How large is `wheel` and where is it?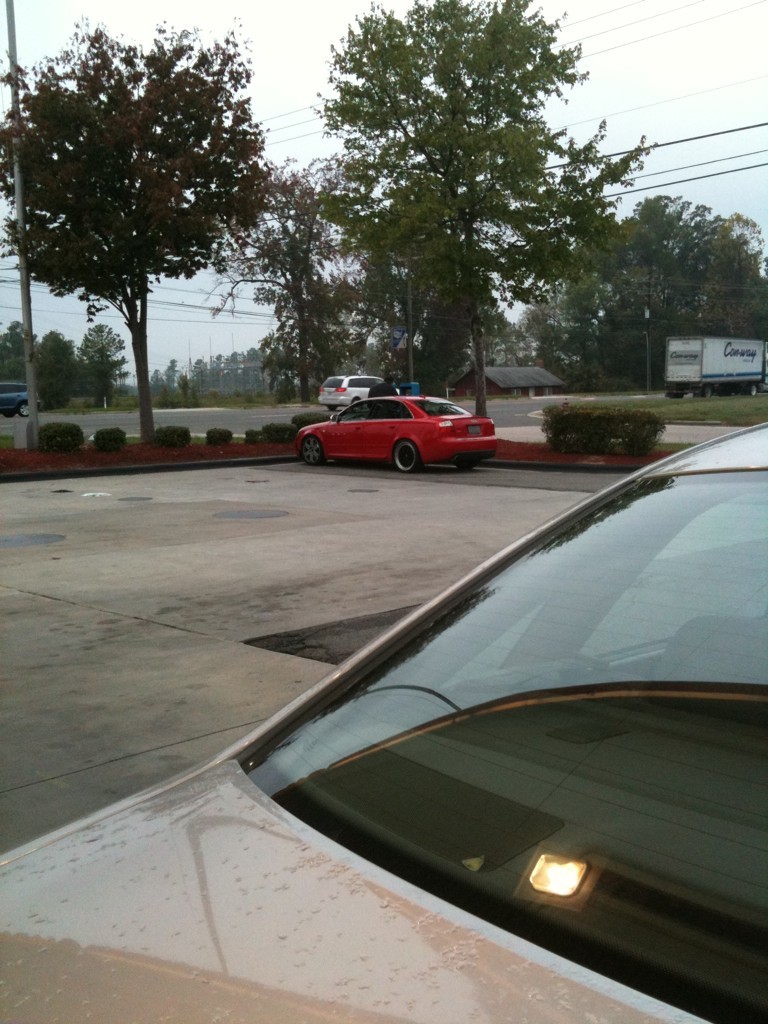
Bounding box: bbox=(298, 435, 329, 461).
